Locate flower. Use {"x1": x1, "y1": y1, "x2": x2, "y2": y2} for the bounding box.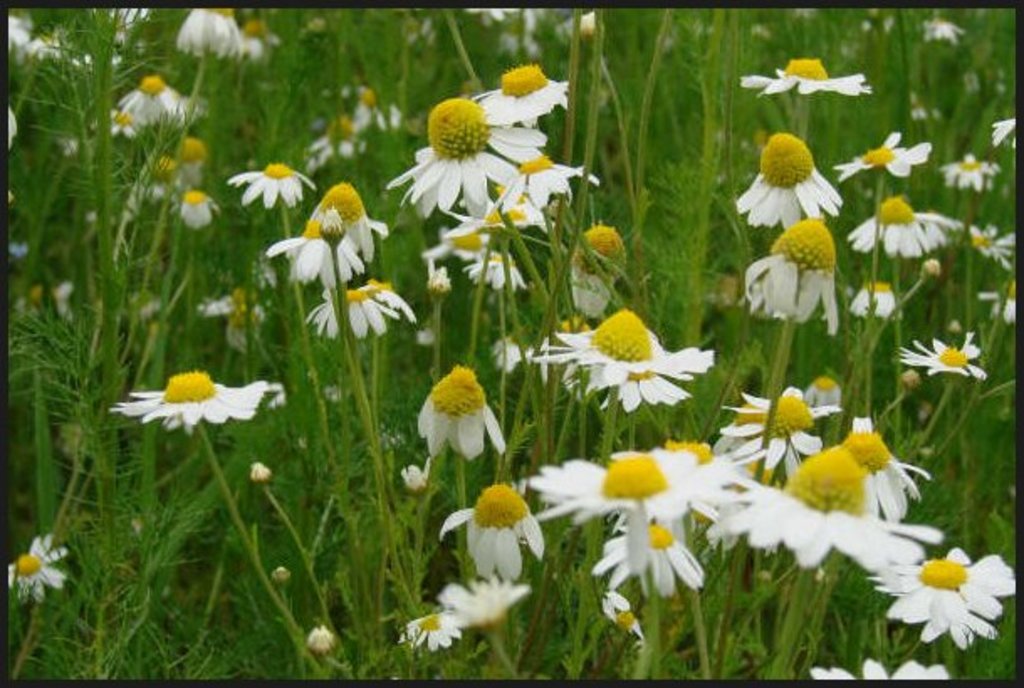
{"x1": 965, "y1": 223, "x2": 1016, "y2": 267}.
